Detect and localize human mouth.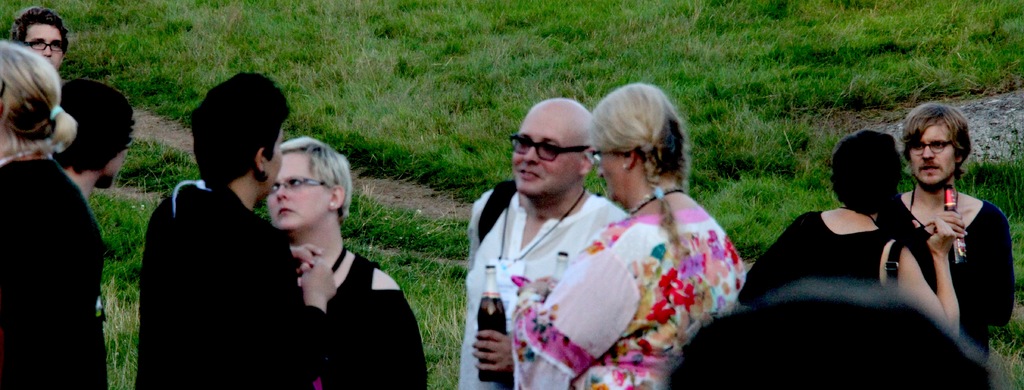
Localized at 278:210:303:220.
